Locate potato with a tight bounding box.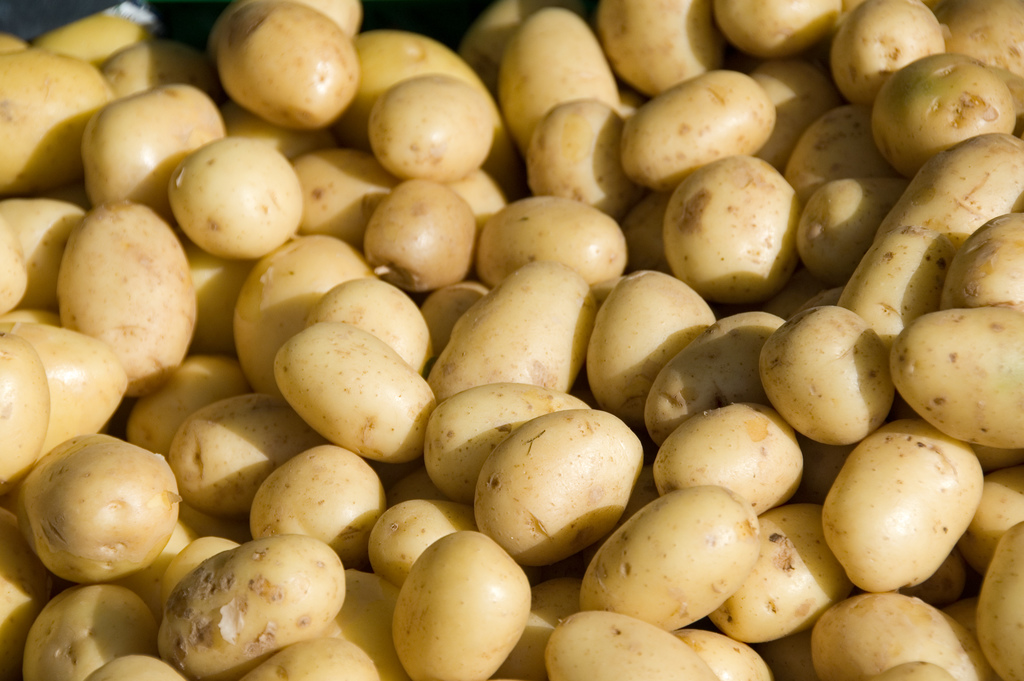
x1=365 y1=70 x2=493 y2=184.
